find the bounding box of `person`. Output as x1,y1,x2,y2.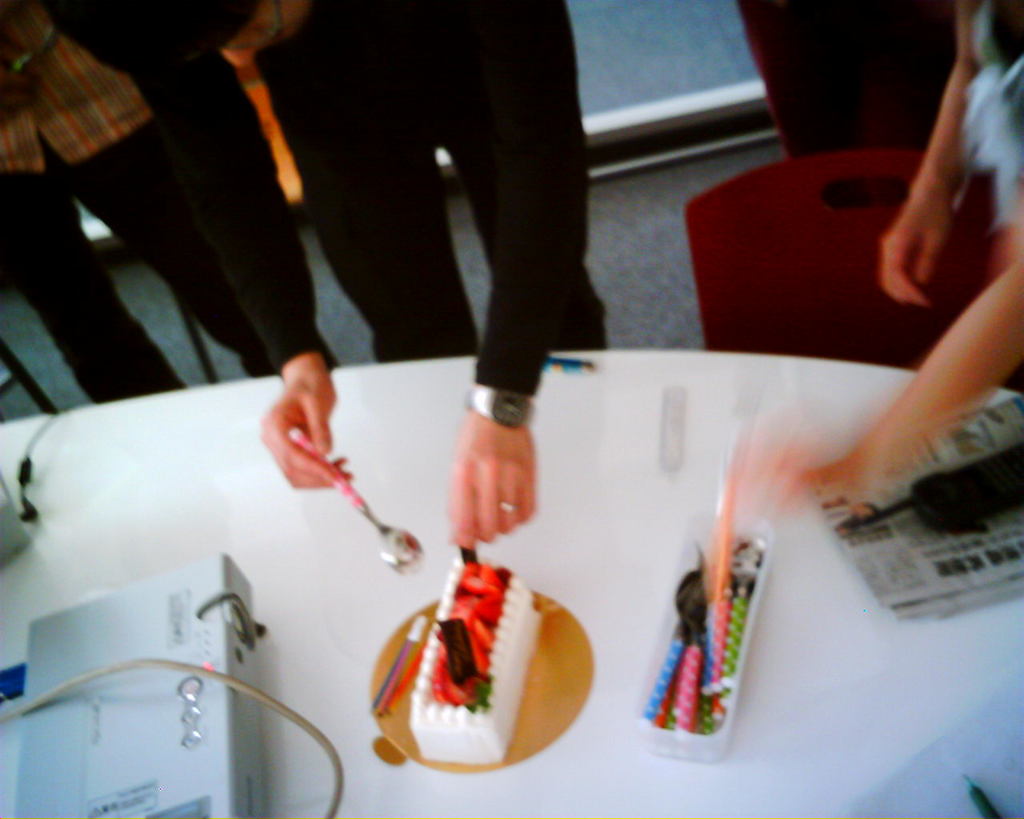
807,0,1023,501.
